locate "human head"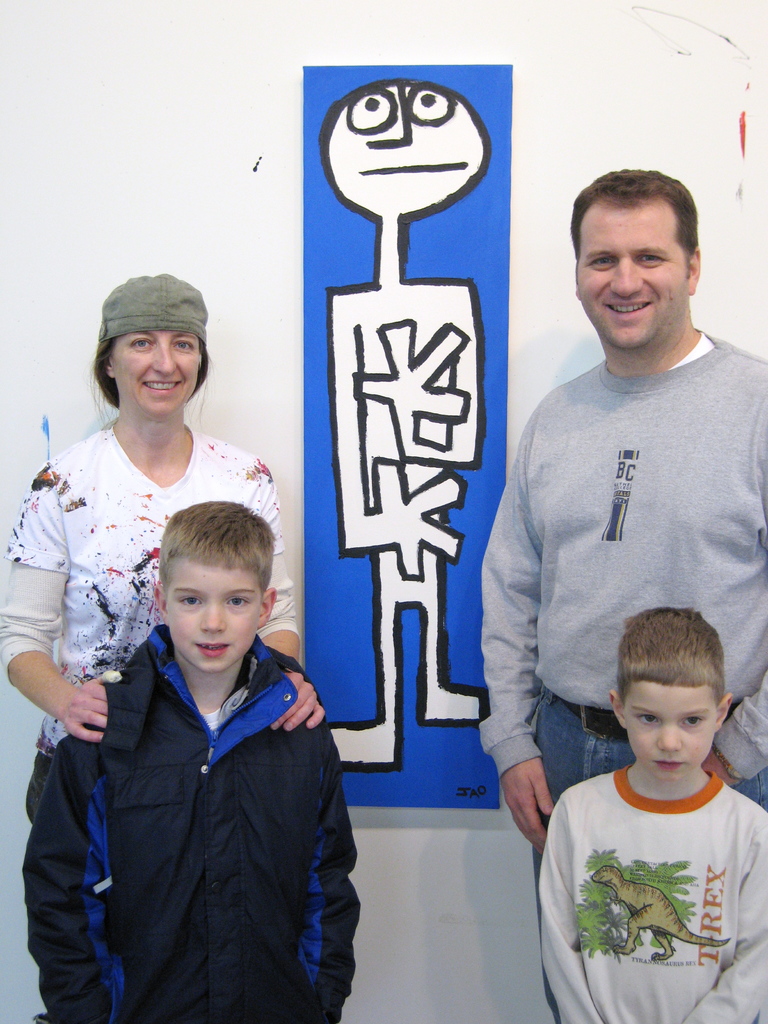
149,497,275,672
